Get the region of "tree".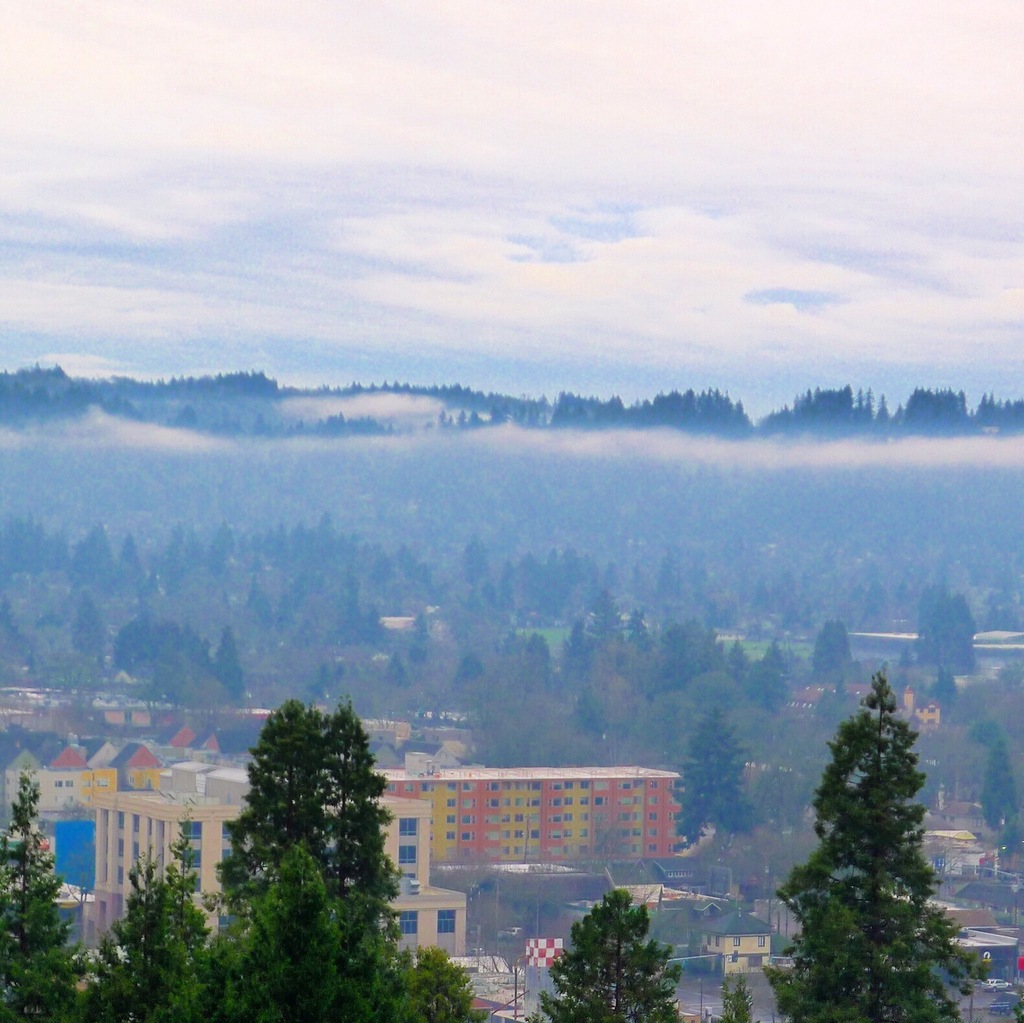
Rect(223, 850, 484, 1022).
